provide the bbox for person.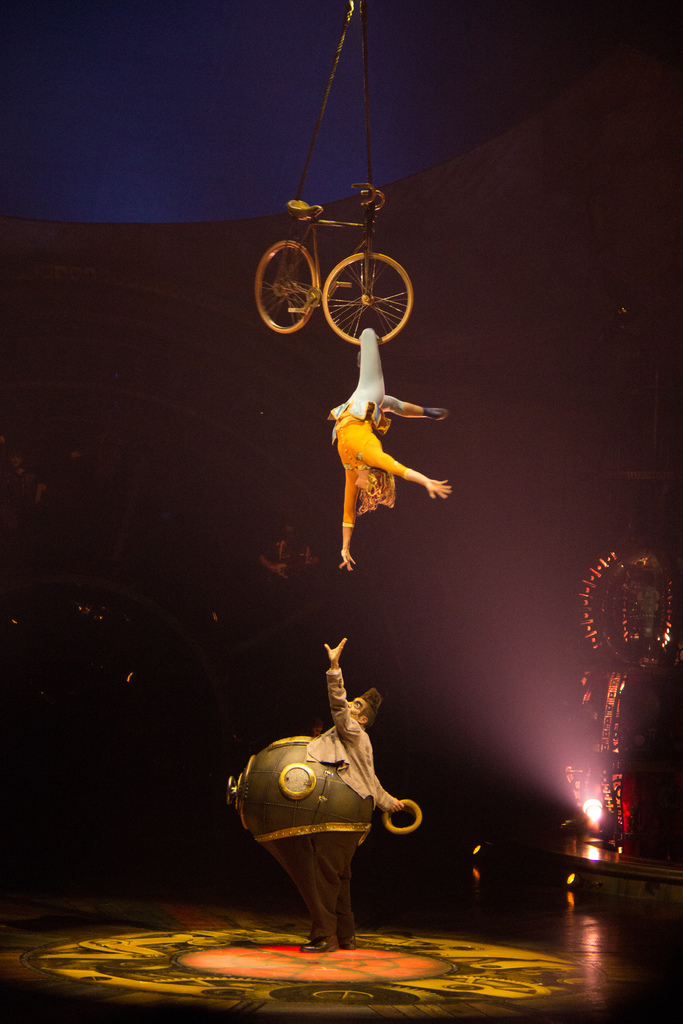
<bbox>227, 637, 404, 945</bbox>.
